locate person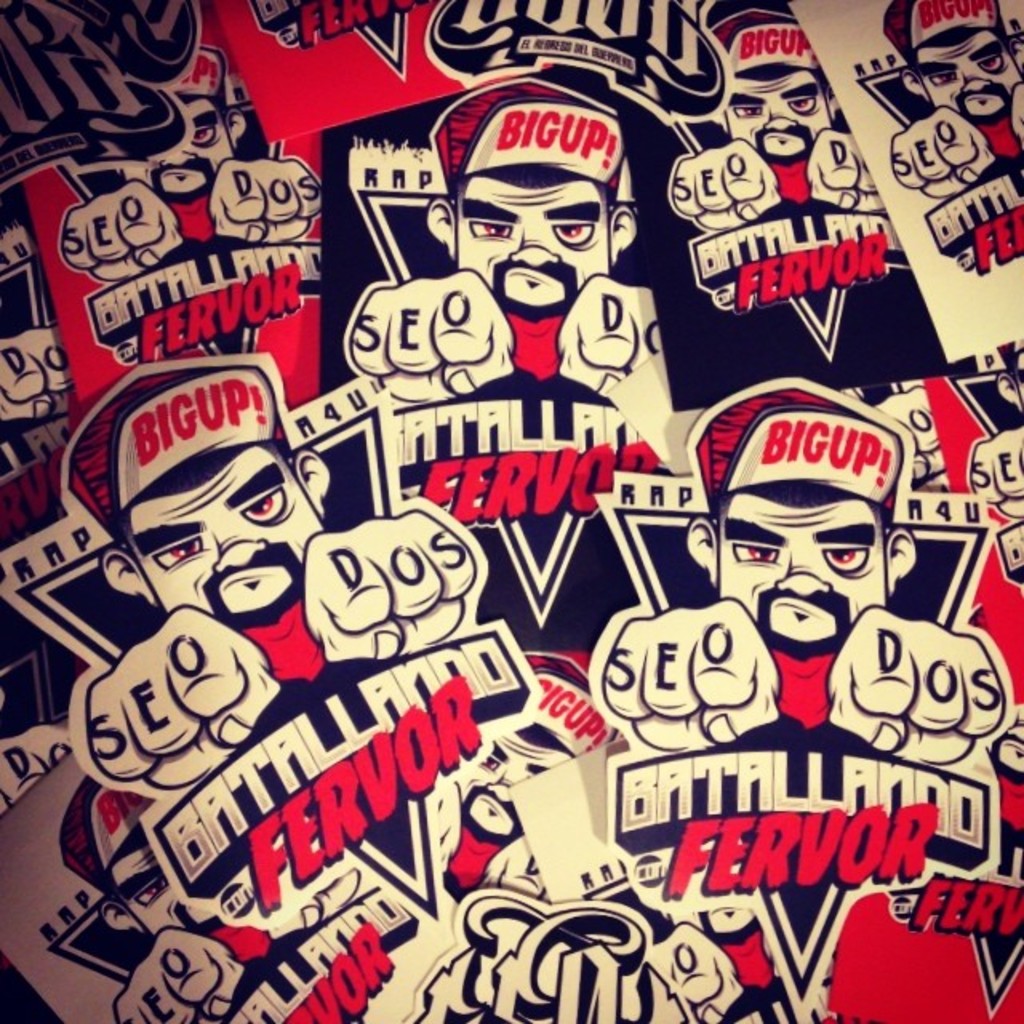
detection(664, 0, 885, 222)
